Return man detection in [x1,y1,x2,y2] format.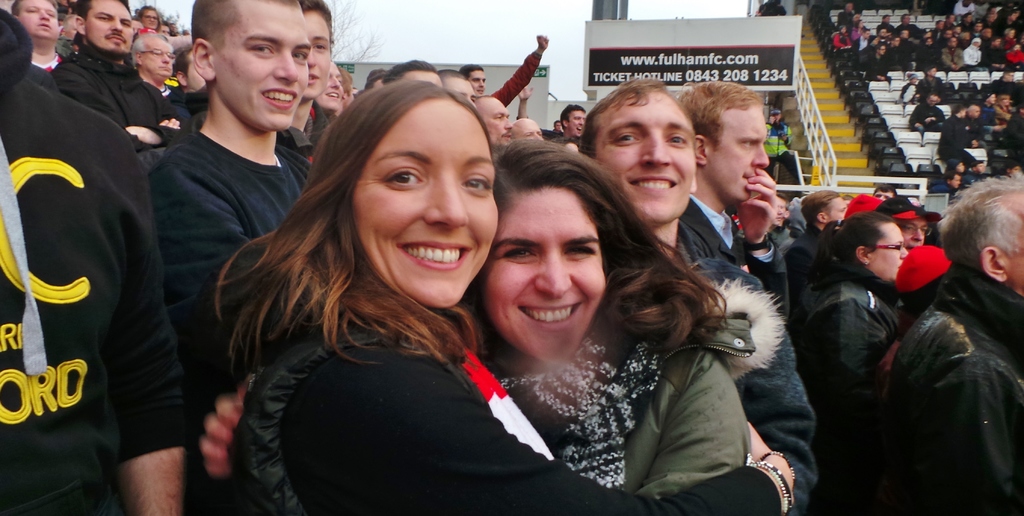
[883,30,915,75].
